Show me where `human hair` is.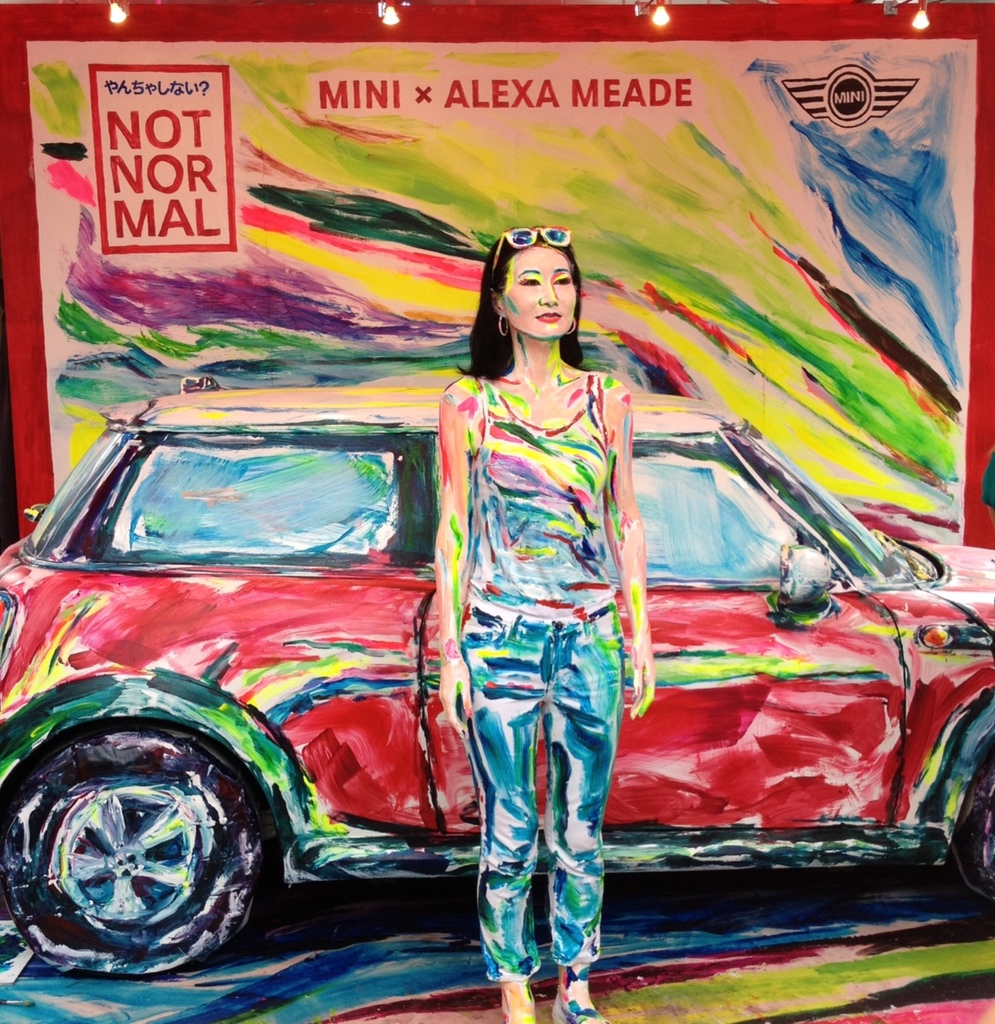
`human hair` is at crop(454, 225, 584, 381).
